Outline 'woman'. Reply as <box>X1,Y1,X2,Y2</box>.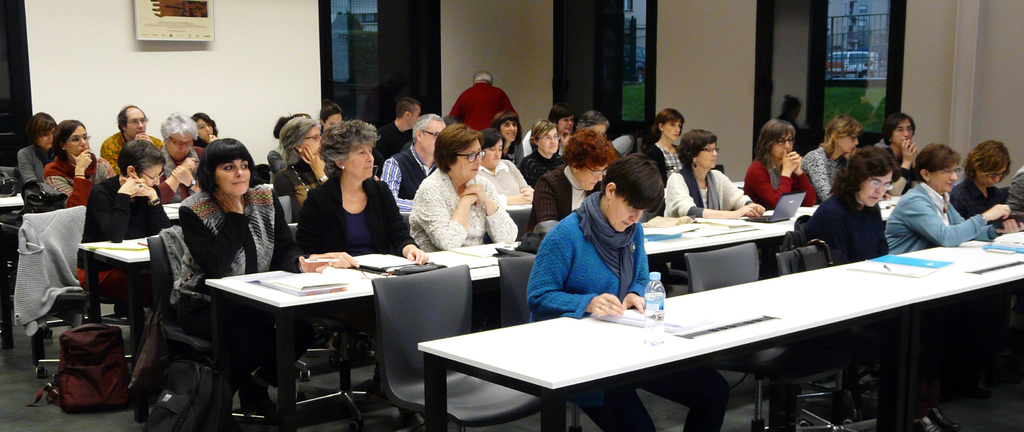
<box>571,109,622,168</box>.
